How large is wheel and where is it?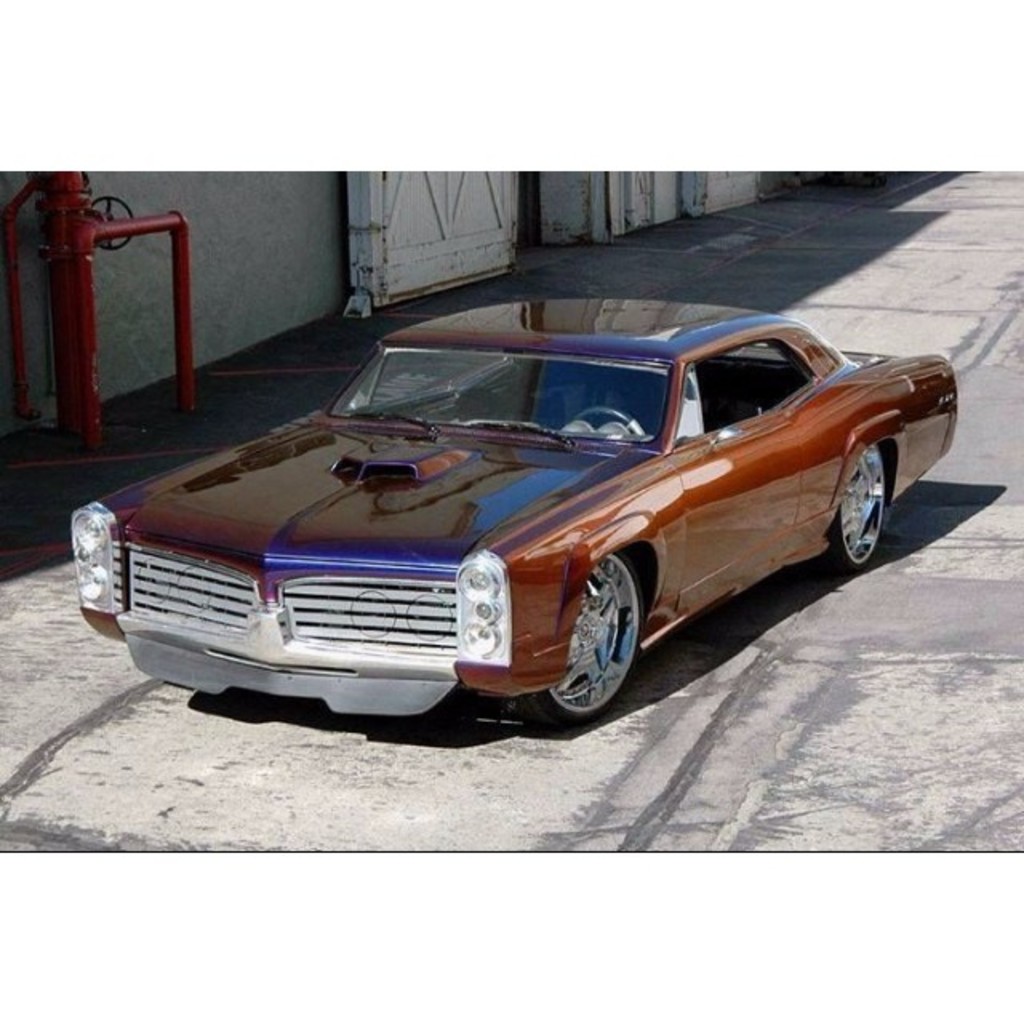
Bounding box: 570, 403, 659, 443.
